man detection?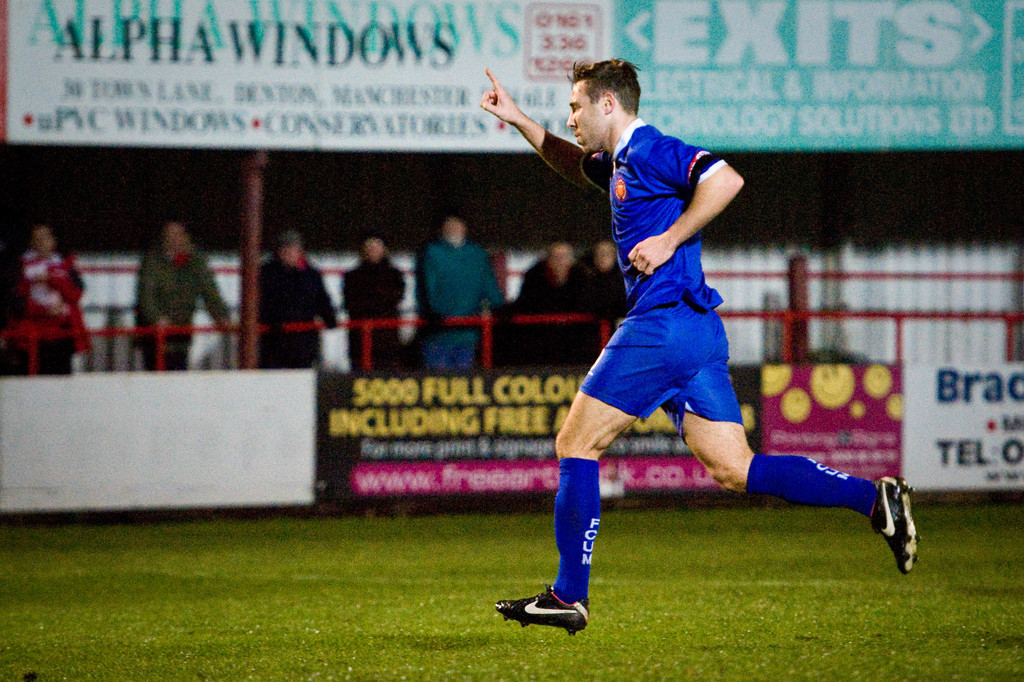
{"left": 513, "top": 239, "right": 580, "bottom": 370}
